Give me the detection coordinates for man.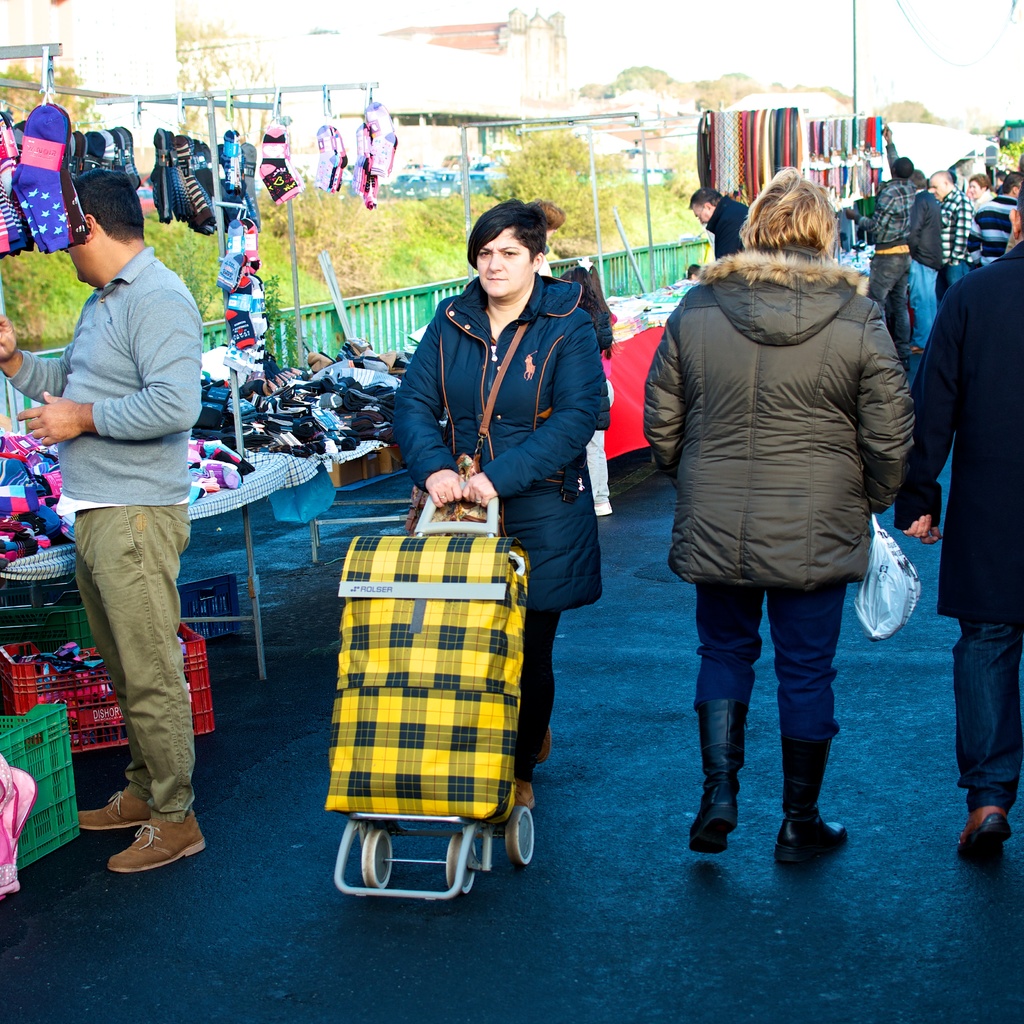
bbox(888, 193, 1023, 856).
